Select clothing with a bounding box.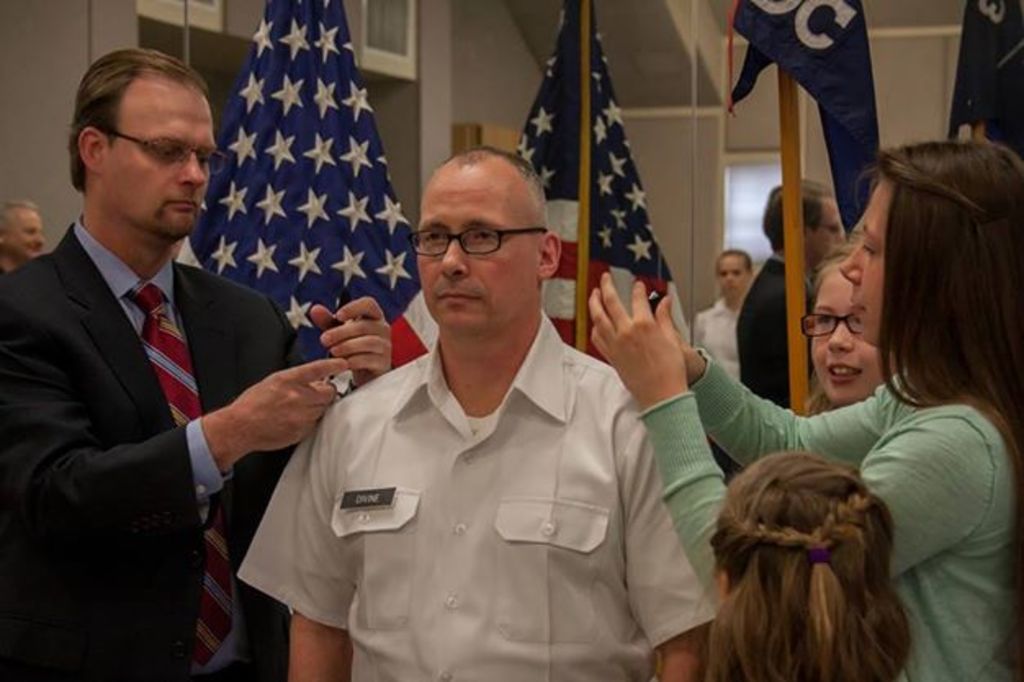
[x1=635, y1=371, x2=1014, y2=680].
